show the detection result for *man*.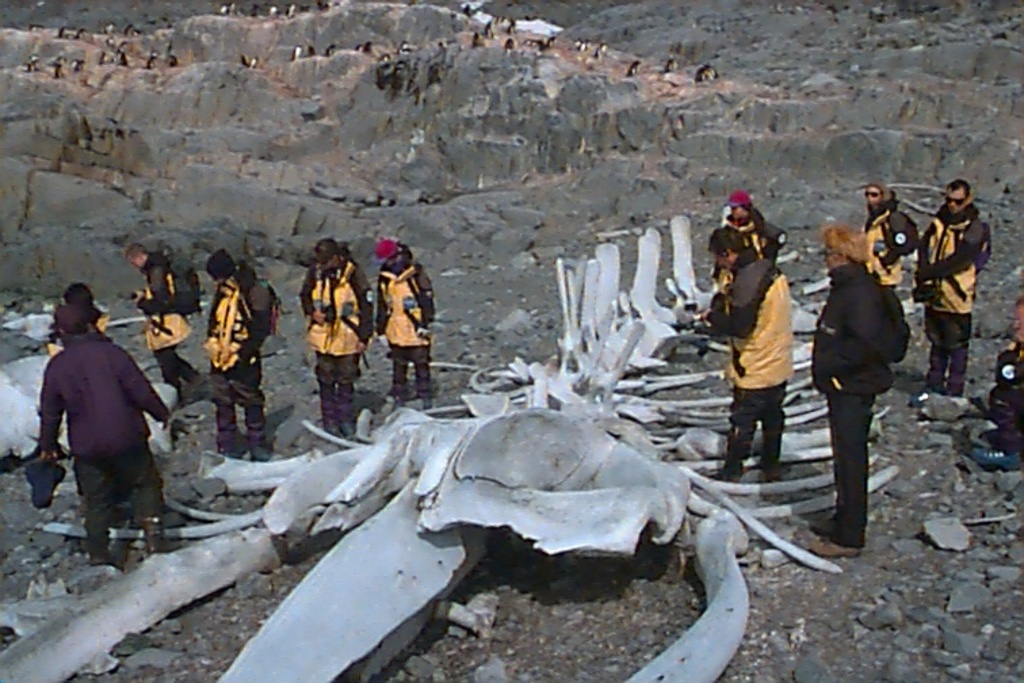
<region>203, 249, 268, 459</region>.
